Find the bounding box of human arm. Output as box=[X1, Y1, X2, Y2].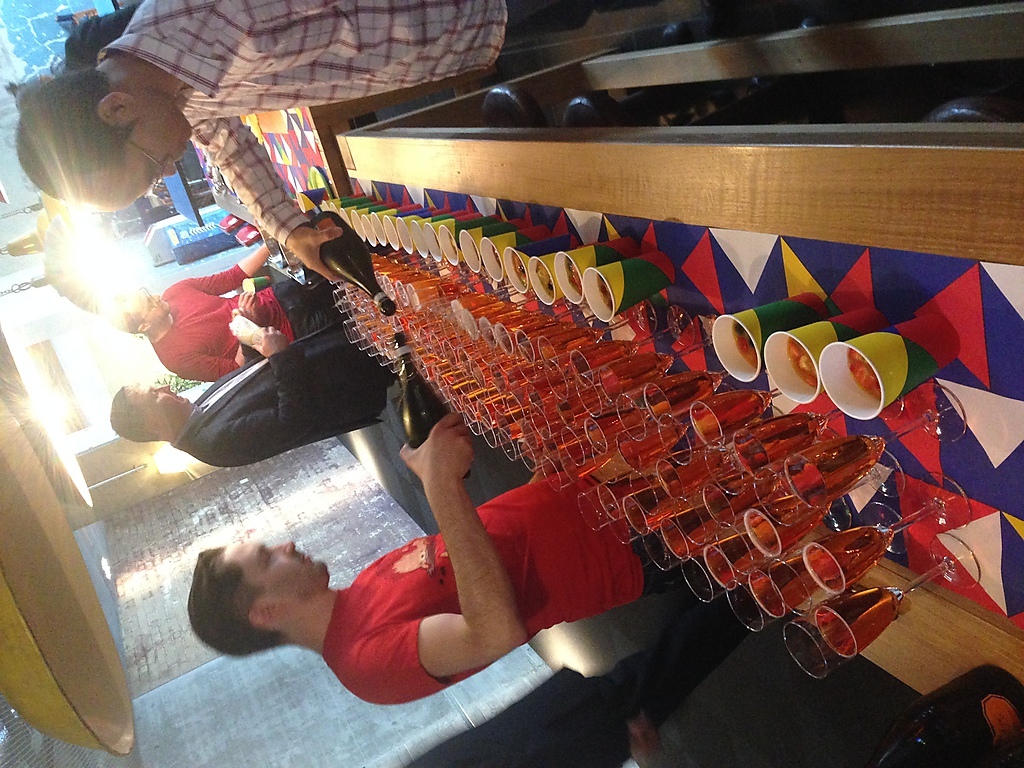
box=[186, 115, 345, 282].
